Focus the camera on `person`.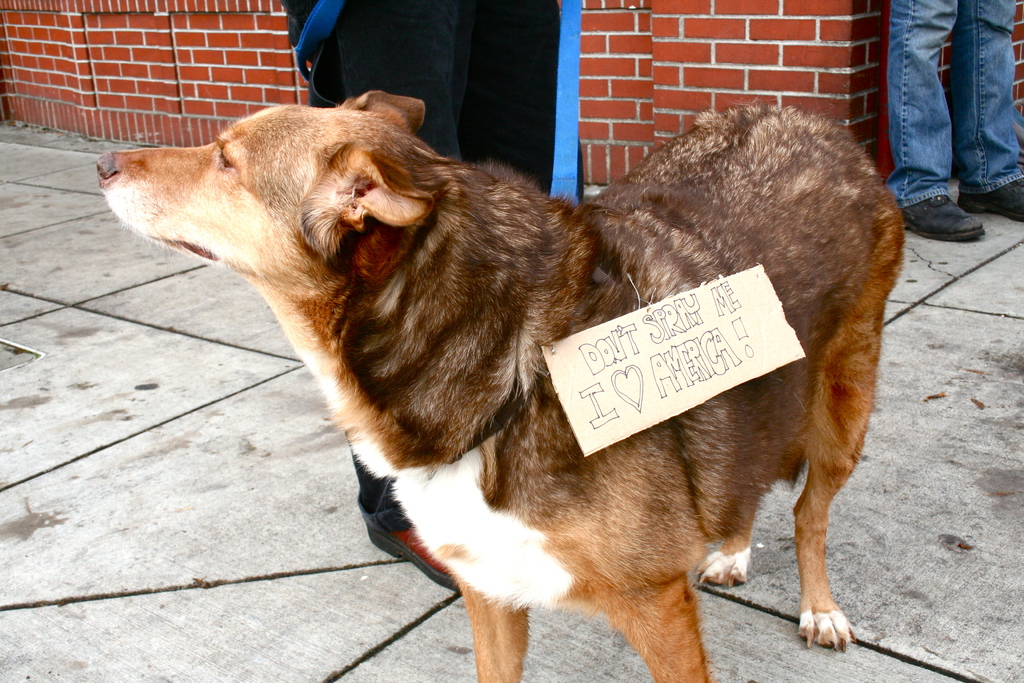
Focus region: x1=276 y1=0 x2=564 y2=195.
